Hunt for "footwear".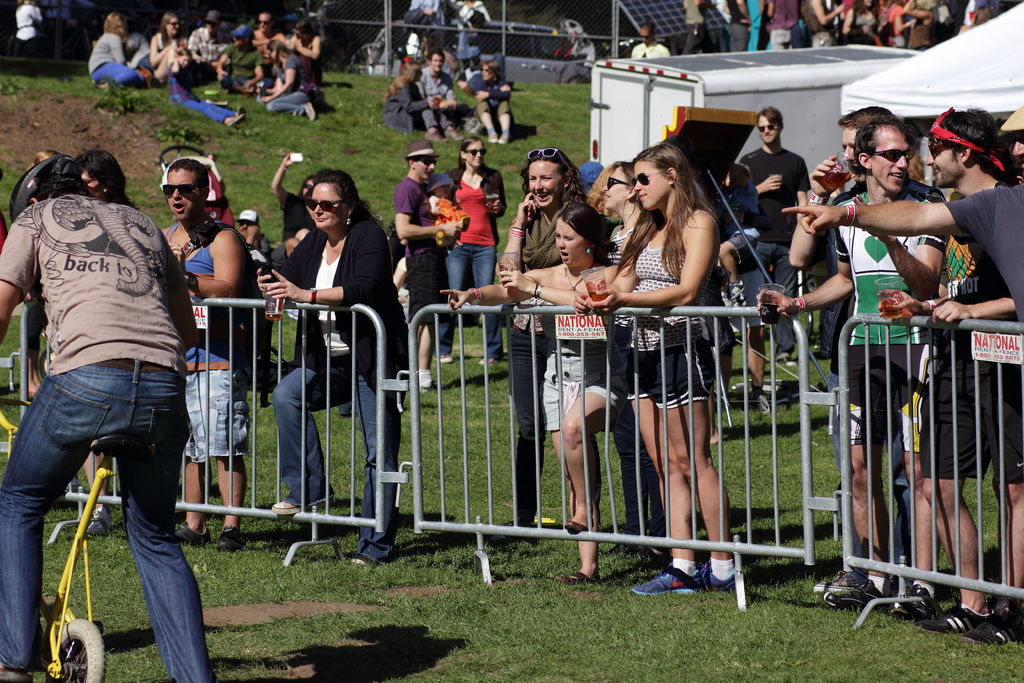
Hunted down at (left=477, top=356, right=497, bottom=366).
